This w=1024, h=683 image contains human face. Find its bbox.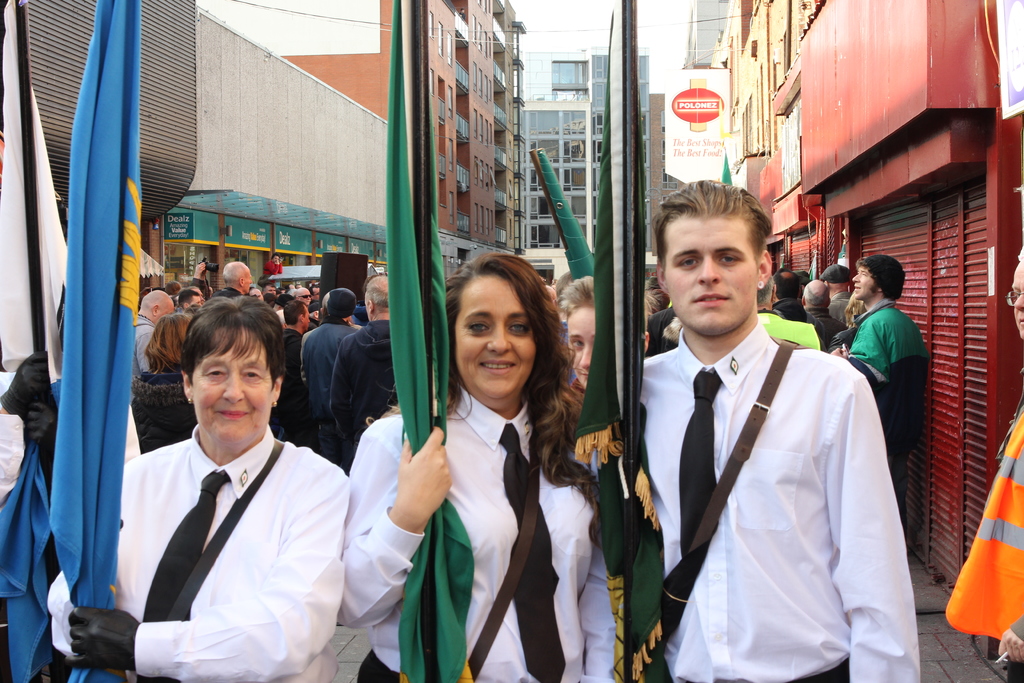
<bbox>300, 289, 310, 306</bbox>.
